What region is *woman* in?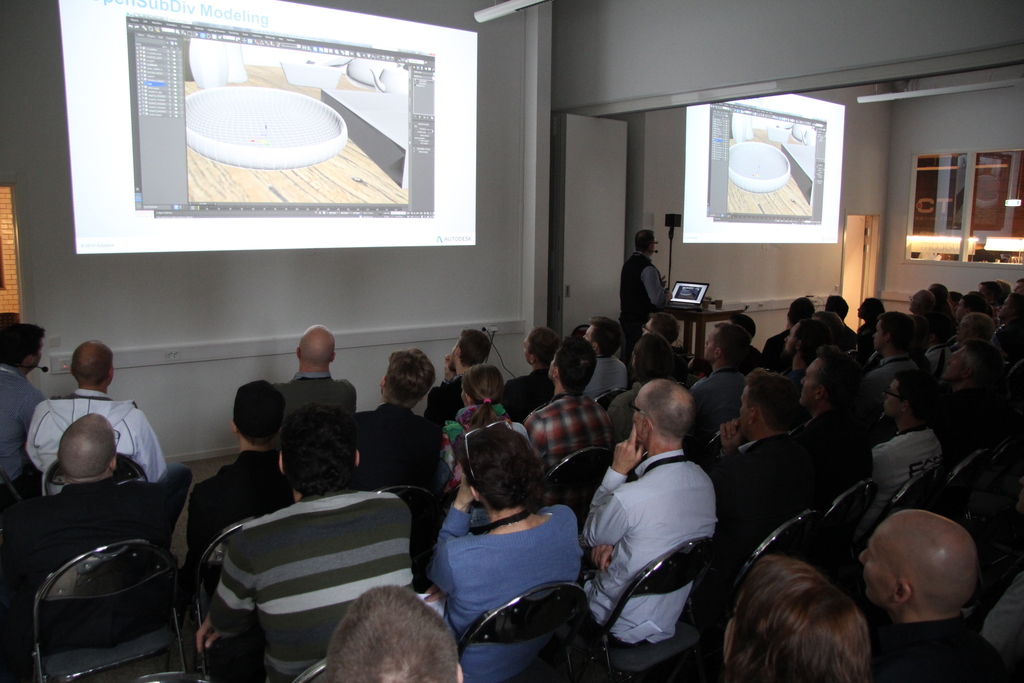
911,290,937,317.
